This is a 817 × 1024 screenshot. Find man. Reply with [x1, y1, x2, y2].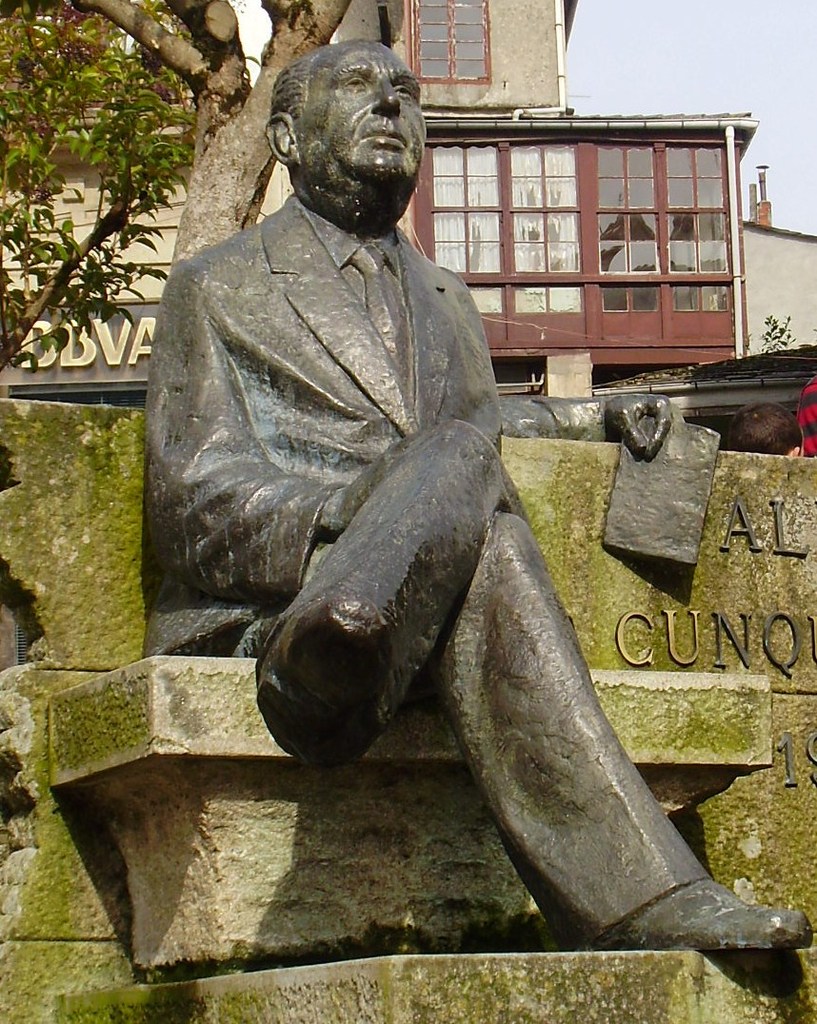
[138, 36, 815, 954].
